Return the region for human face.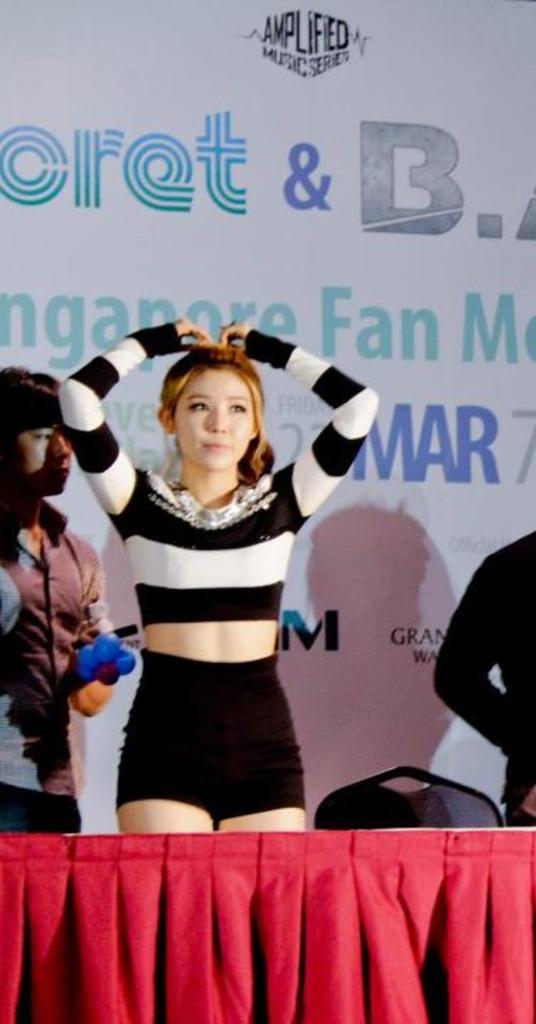
rect(169, 374, 253, 475).
